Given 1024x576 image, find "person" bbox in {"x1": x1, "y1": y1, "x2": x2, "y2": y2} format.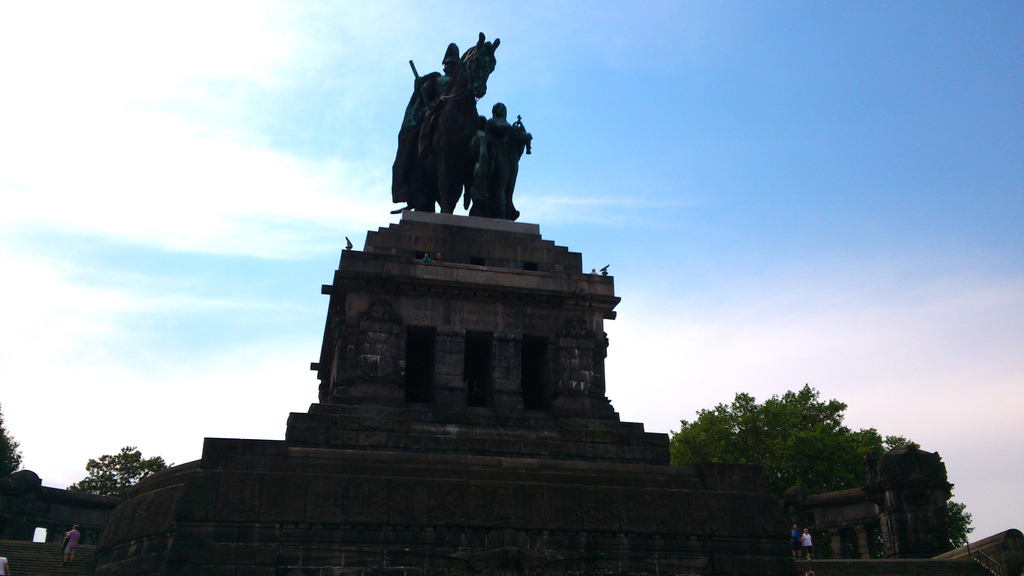
{"x1": 403, "y1": 42, "x2": 460, "y2": 153}.
